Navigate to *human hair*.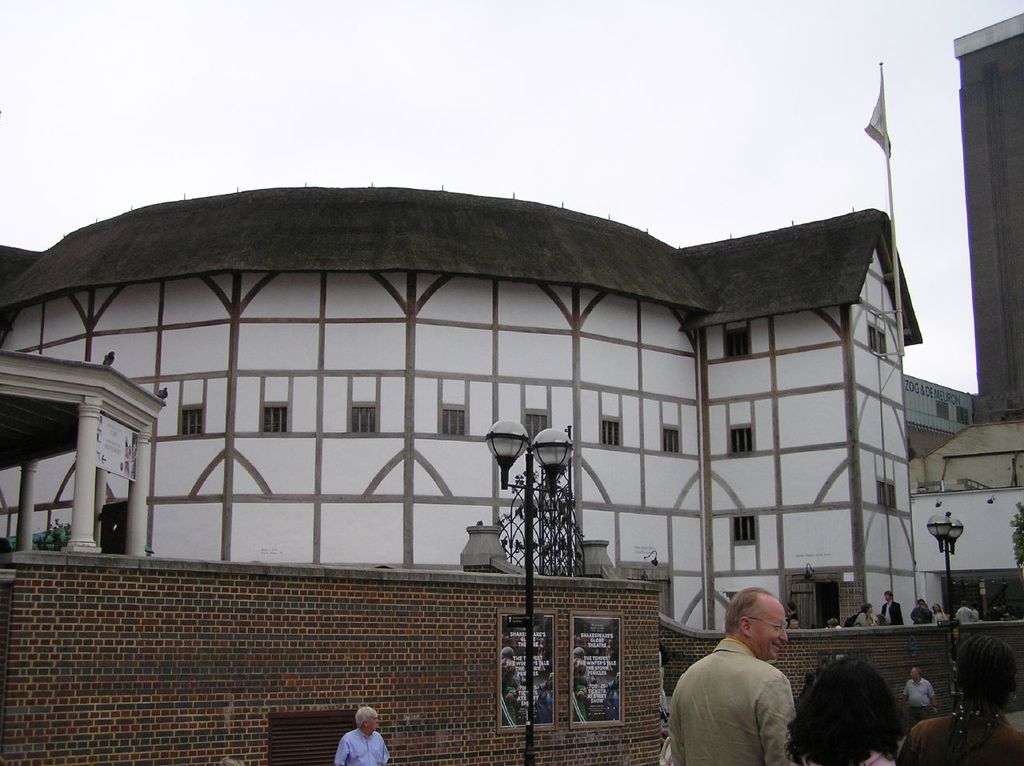
Navigation target: {"x1": 786, "y1": 653, "x2": 910, "y2": 765}.
